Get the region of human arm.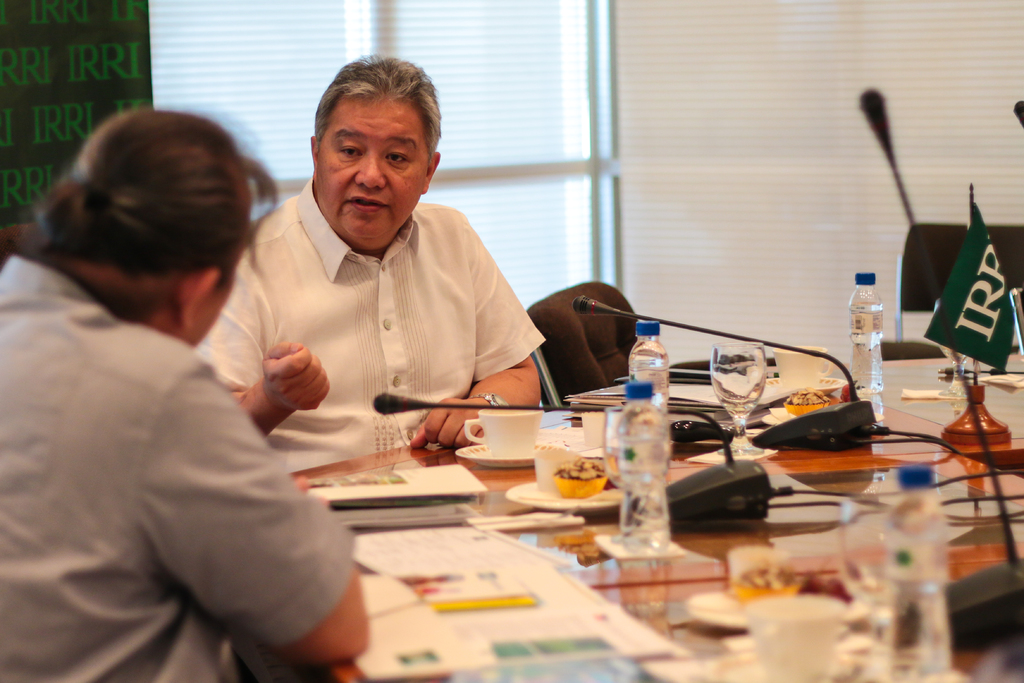
(112,331,388,666).
